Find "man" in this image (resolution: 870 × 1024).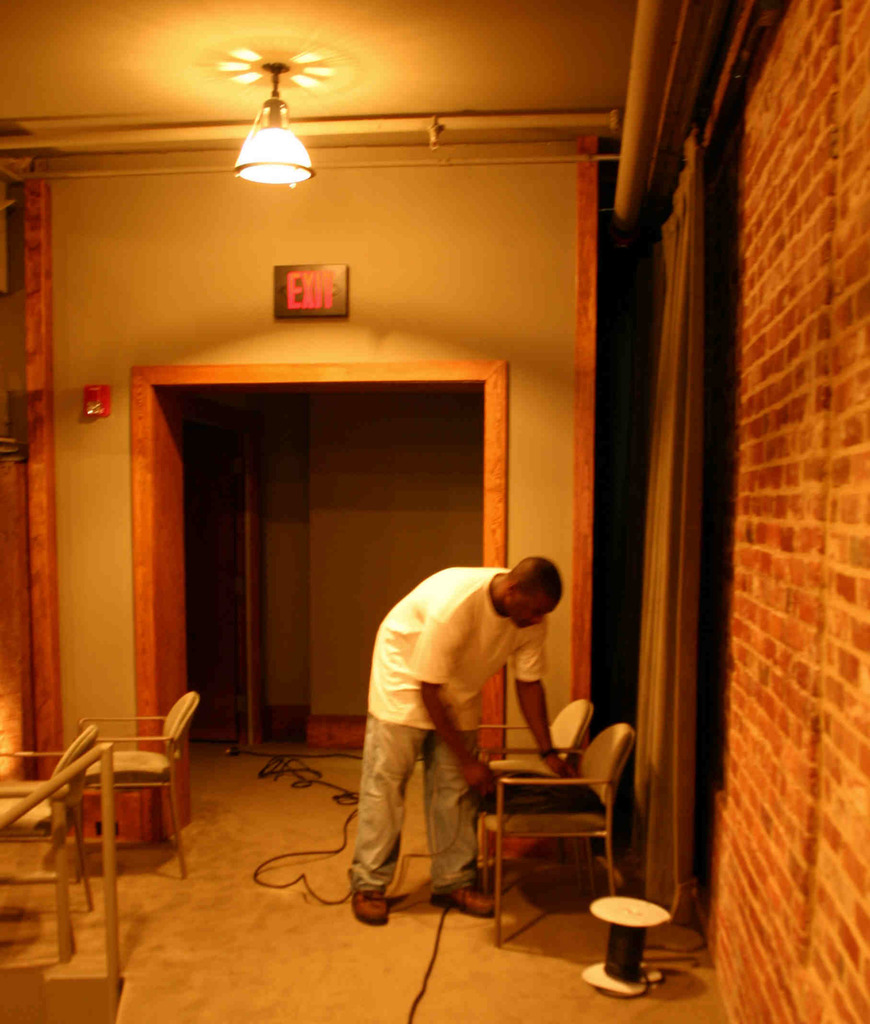
detection(360, 548, 597, 865).
